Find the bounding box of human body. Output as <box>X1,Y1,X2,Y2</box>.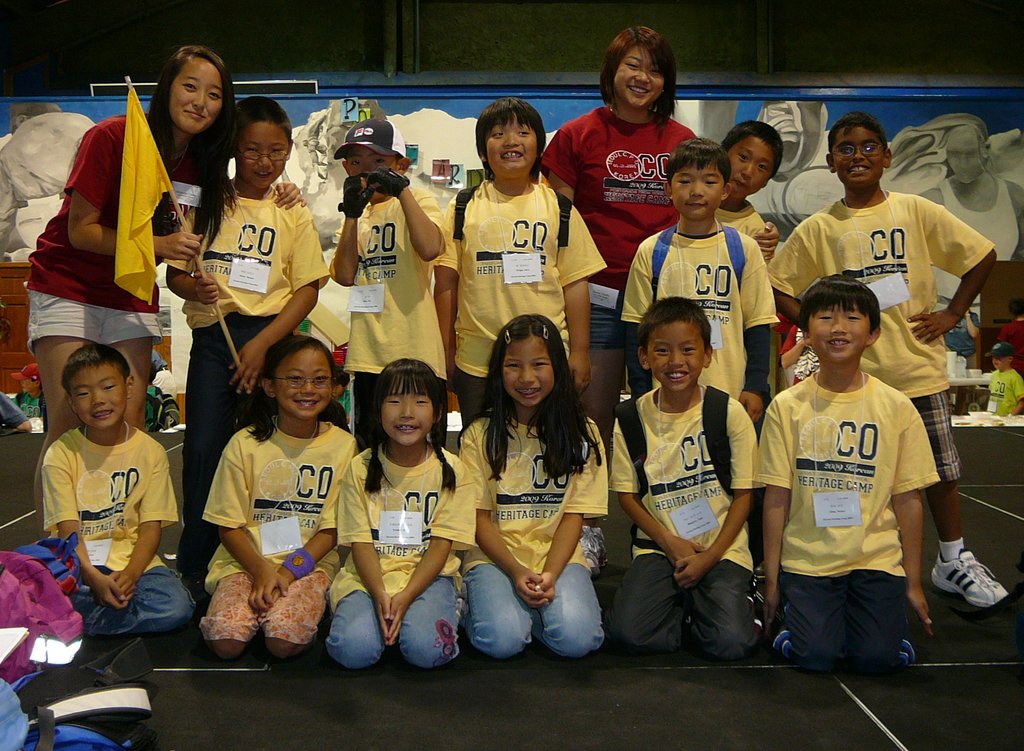
<box>761,360,939,675</box>.
